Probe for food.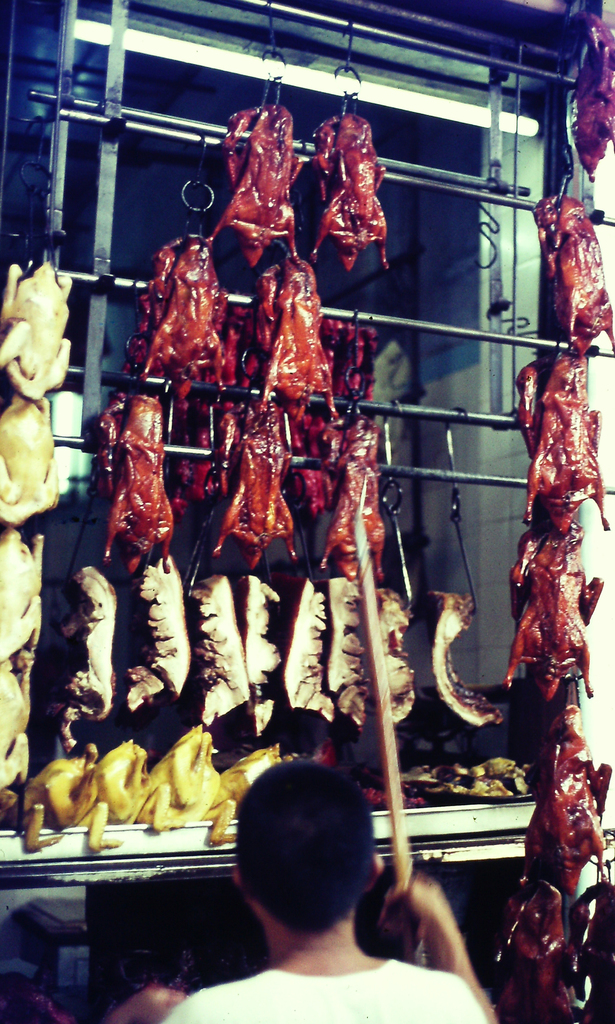
Probe result: pyautogui.locateOnScreen(427, 588, 499, 724).
